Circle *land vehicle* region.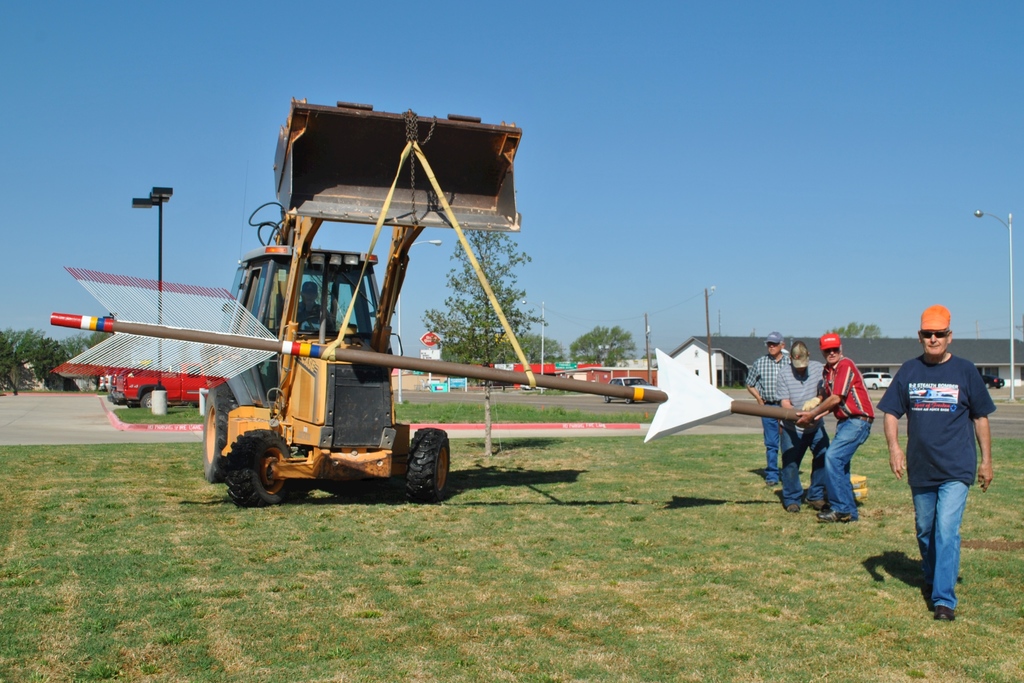
Region: [left=520, top=383, right=547, bottom=392].
